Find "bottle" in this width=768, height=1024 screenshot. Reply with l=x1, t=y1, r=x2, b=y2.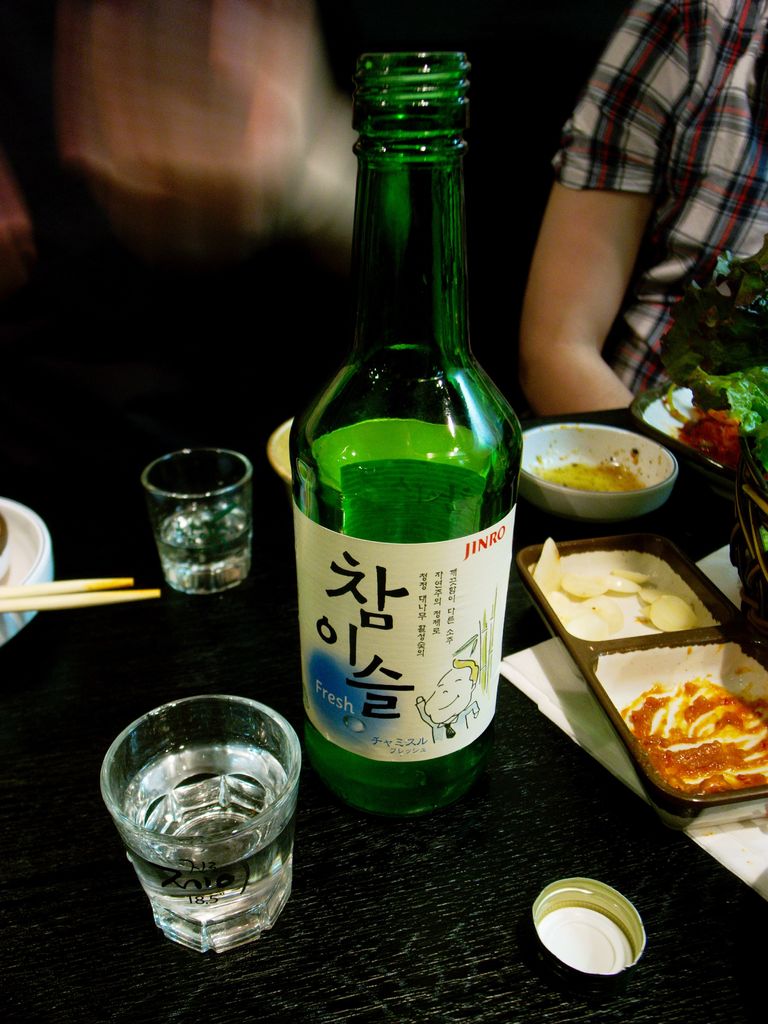
l=282, t=48, r=528, b=805.
